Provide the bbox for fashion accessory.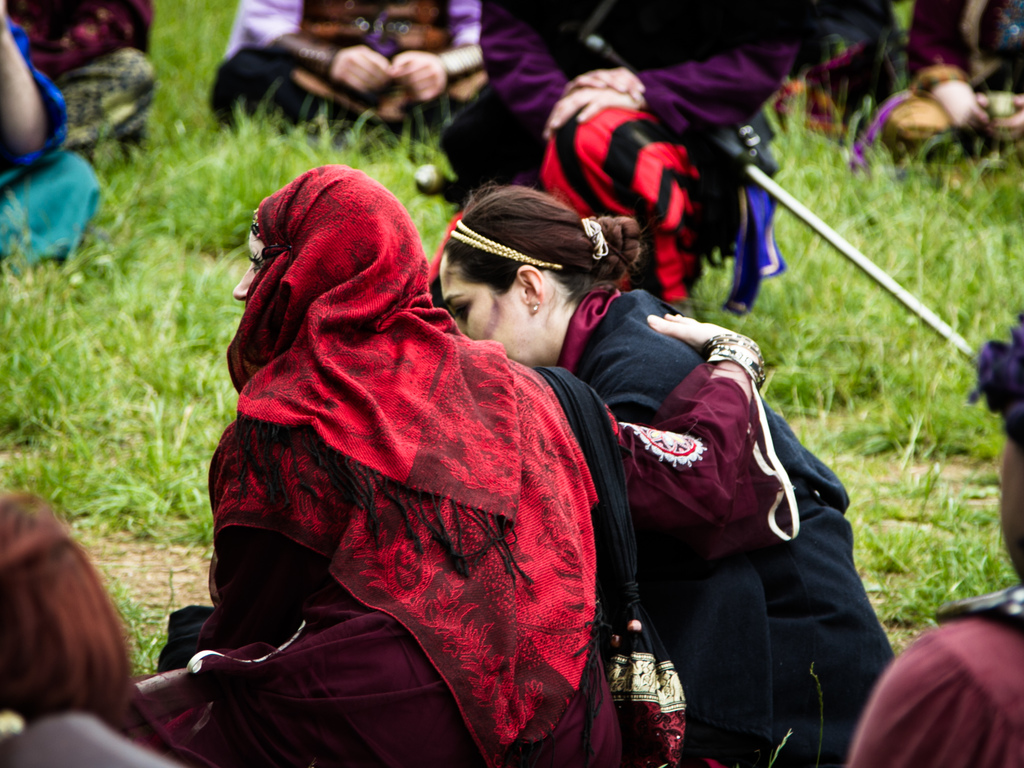
(447, 220, 564, 273).
